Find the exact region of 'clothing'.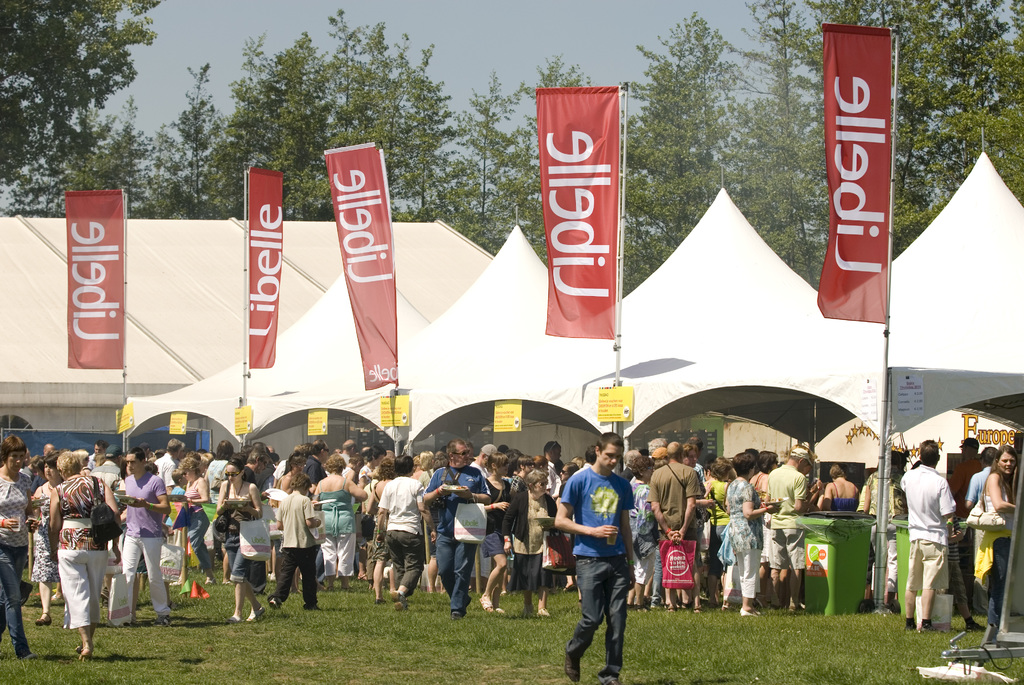
Exact region: pyautogui.locateOnScreen(24, 479, 58, 589).
